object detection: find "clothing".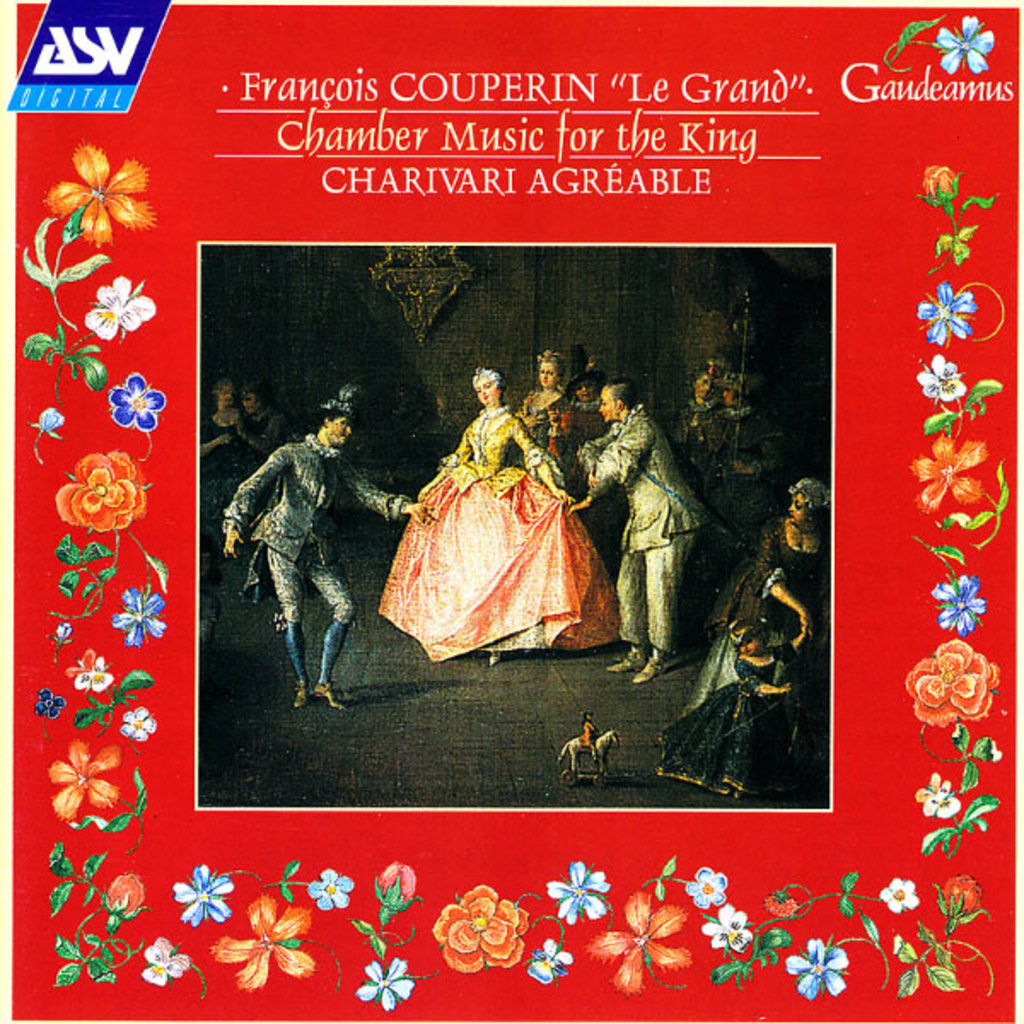
x1=584 y1=722 x2=594 y2=753.
